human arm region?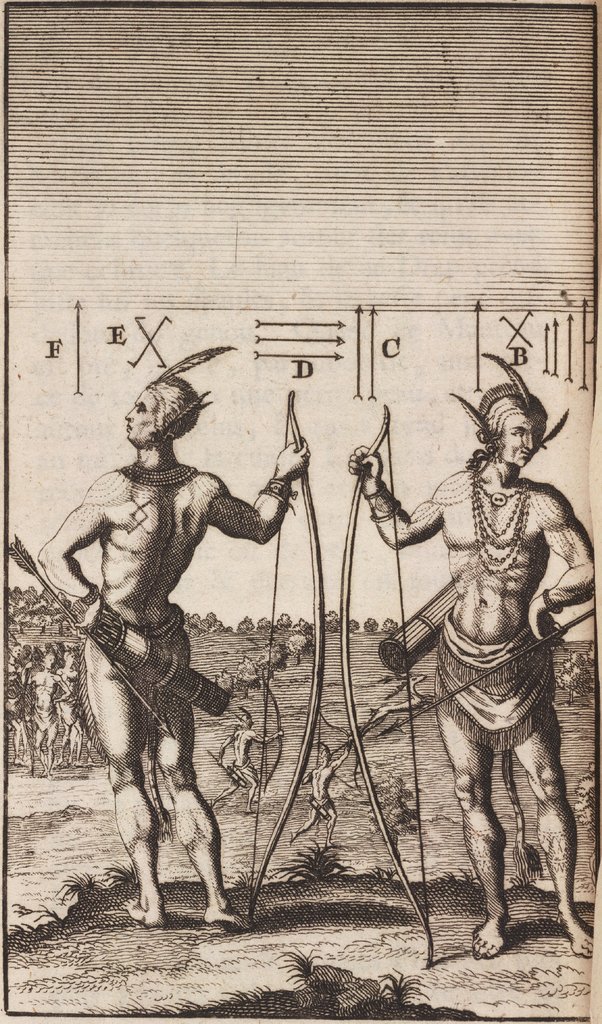
(49, 671, 74, 706)
